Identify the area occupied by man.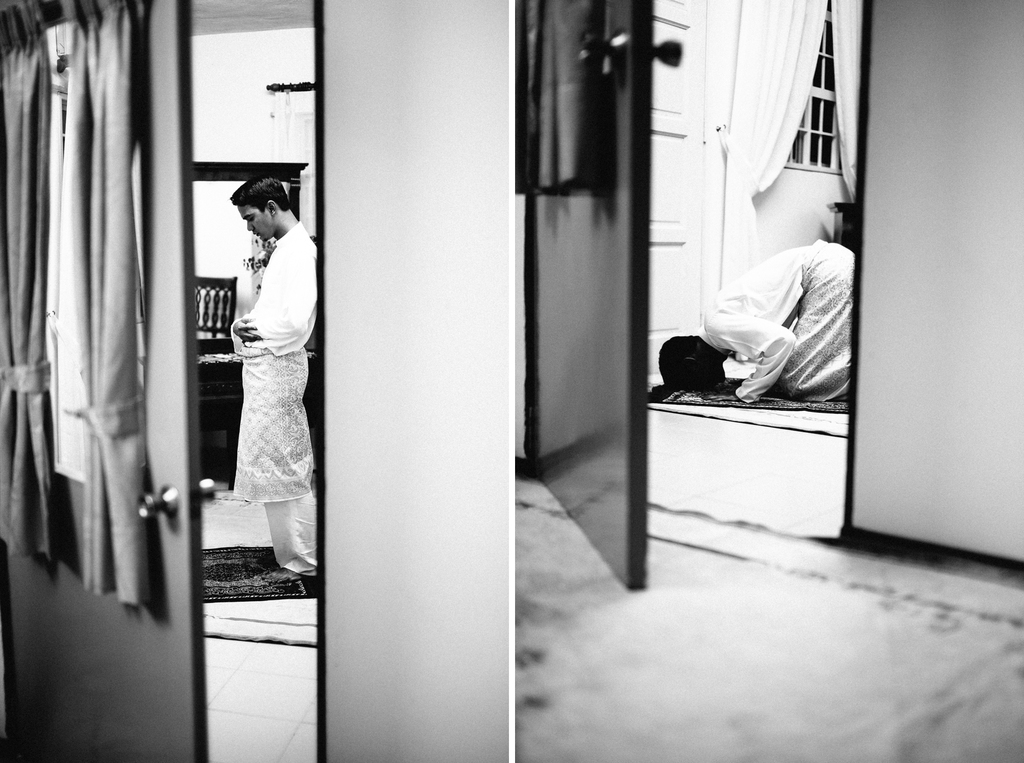
Area: l=658, t=235, r=856, b=403.
